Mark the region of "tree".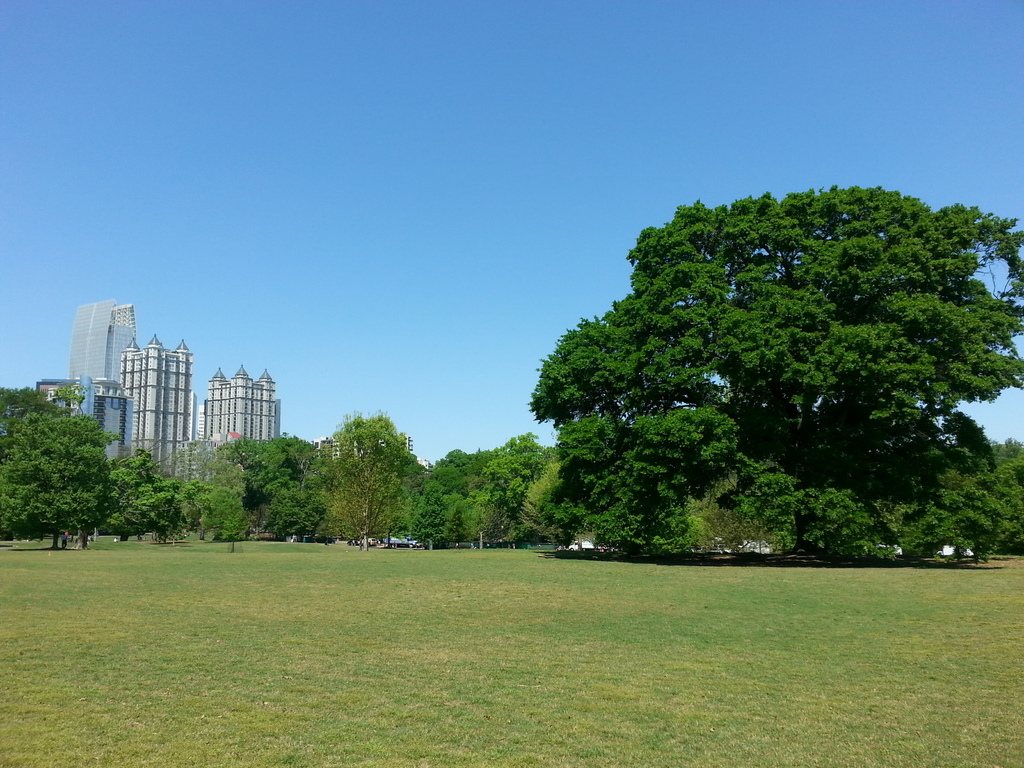
Region: 108,451,189,544.
